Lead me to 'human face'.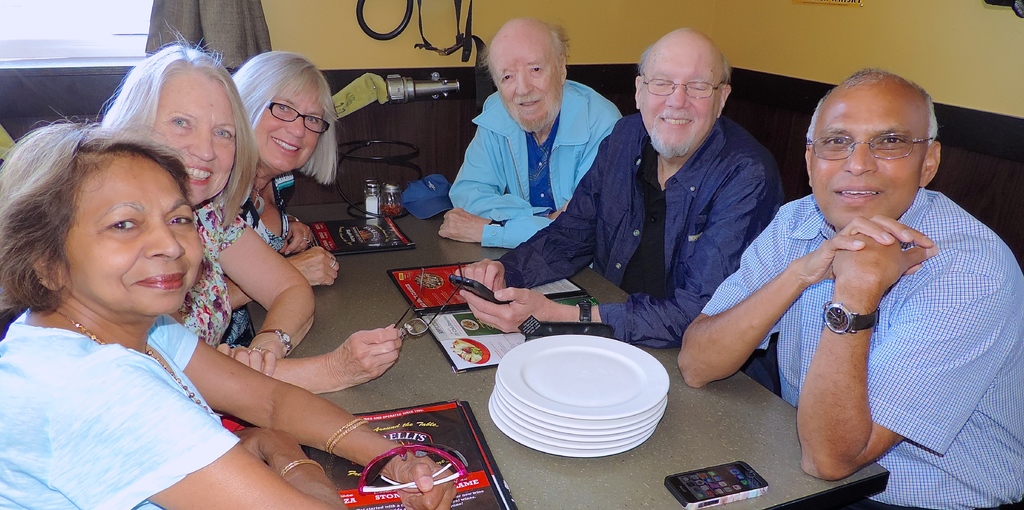
Lead to bbox=[257, 92, 324, 173].
